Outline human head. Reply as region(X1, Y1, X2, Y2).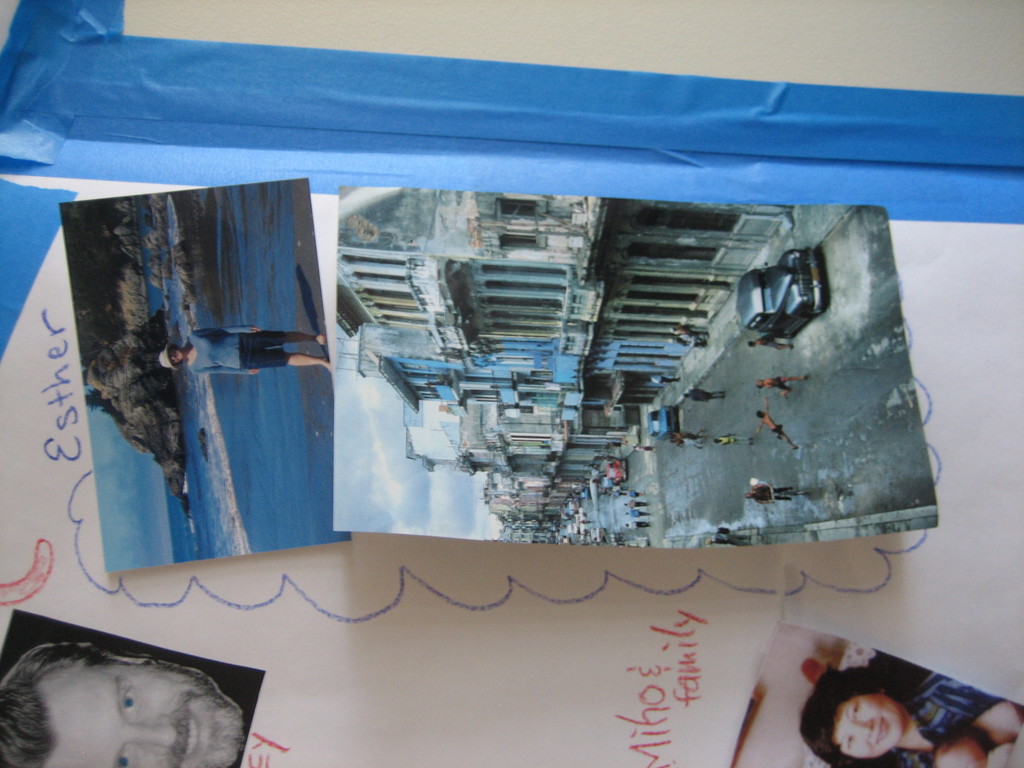
region(157, 344, 184, 372).
